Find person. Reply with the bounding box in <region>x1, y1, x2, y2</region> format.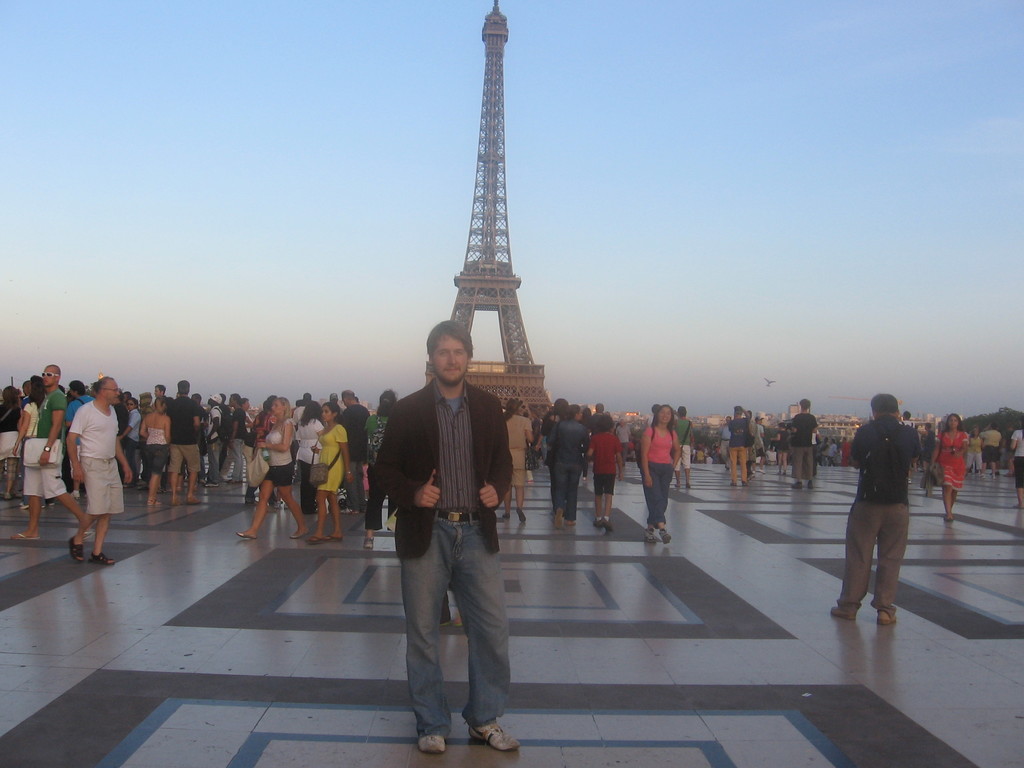
<region>789, 398, 820, 486</region>.
